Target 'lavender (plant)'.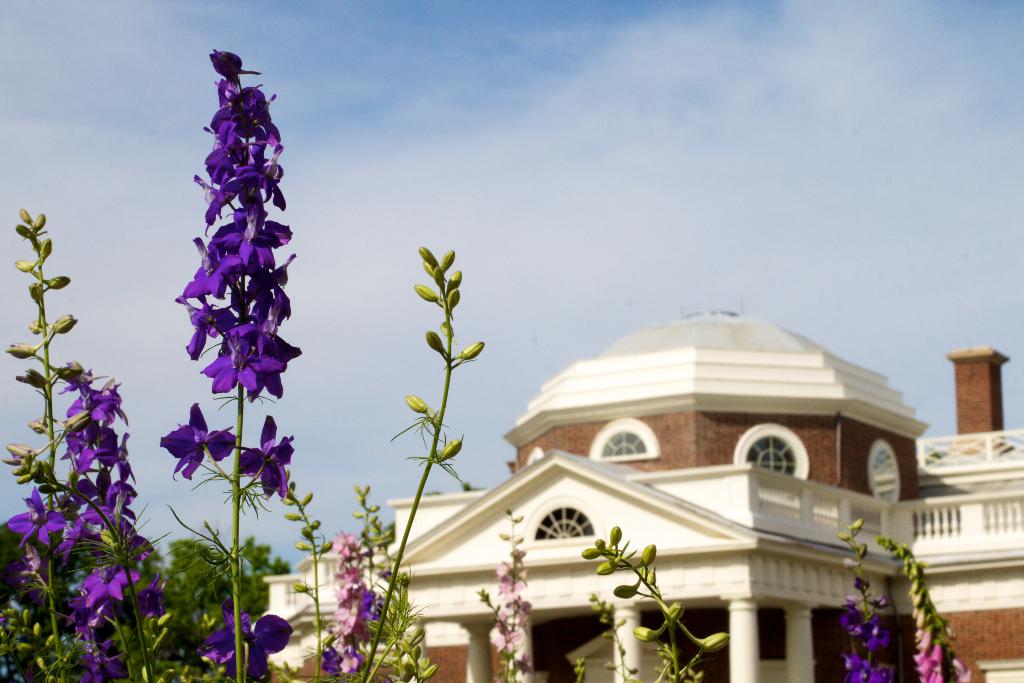
Target region: bbox=(296, 541, 399, 682).
